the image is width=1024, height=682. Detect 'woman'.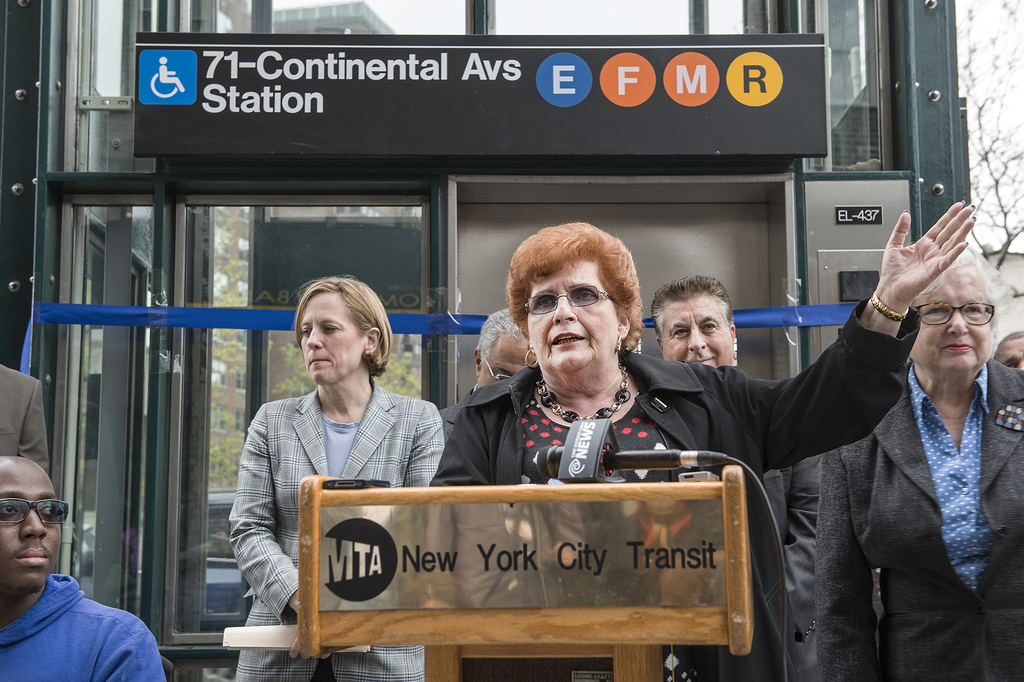
Detection: BBox(429, 215, 979, 681).
